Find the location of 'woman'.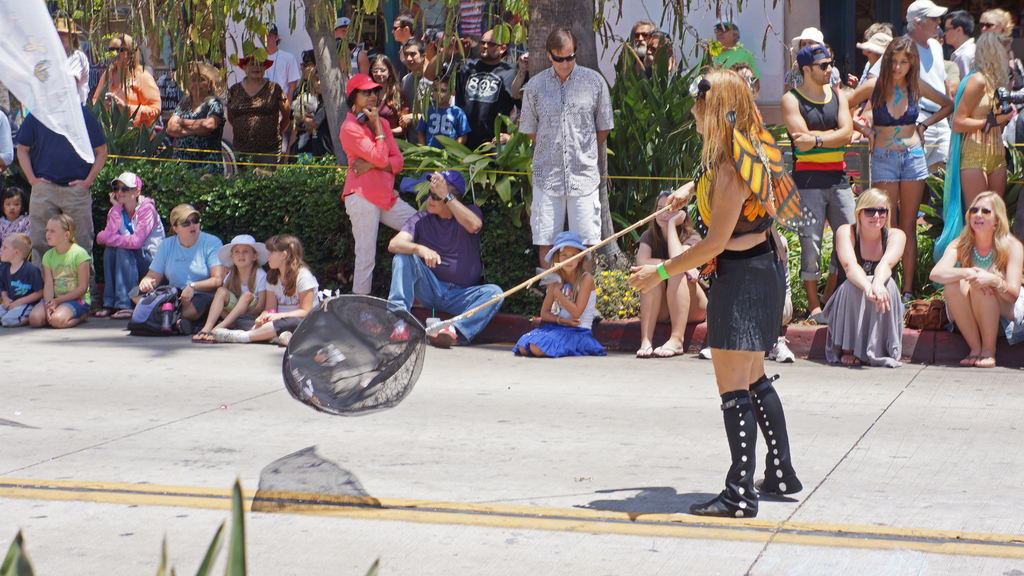
Location: x1=56, y1=17, x2=90, y2=106.
